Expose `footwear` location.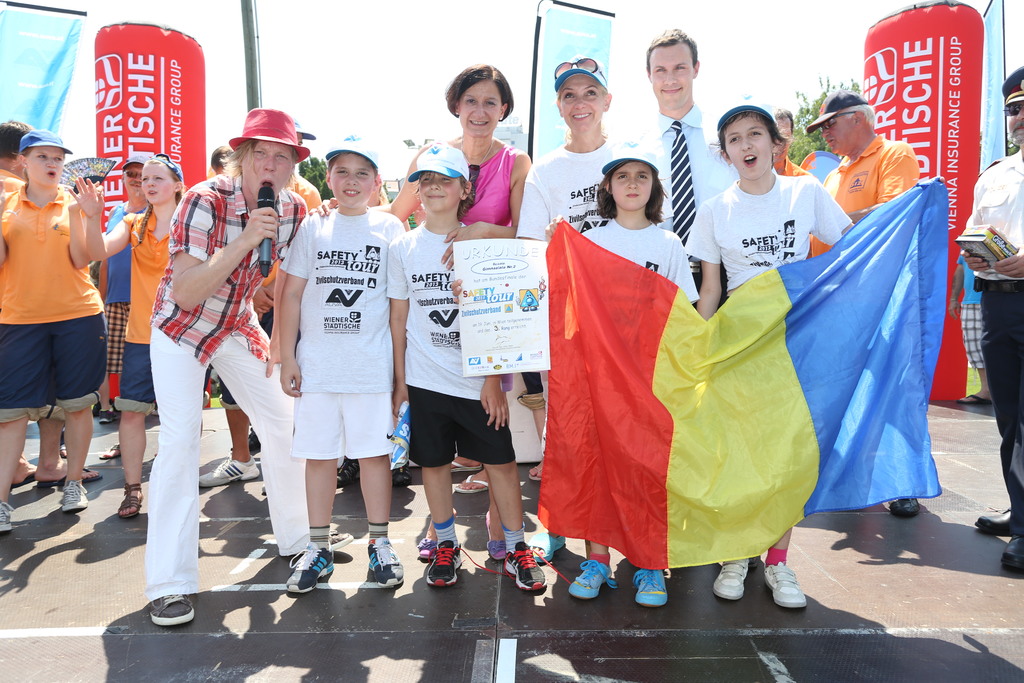
Exposed at [x1=337, y1=456, x2=360, y2=488].
